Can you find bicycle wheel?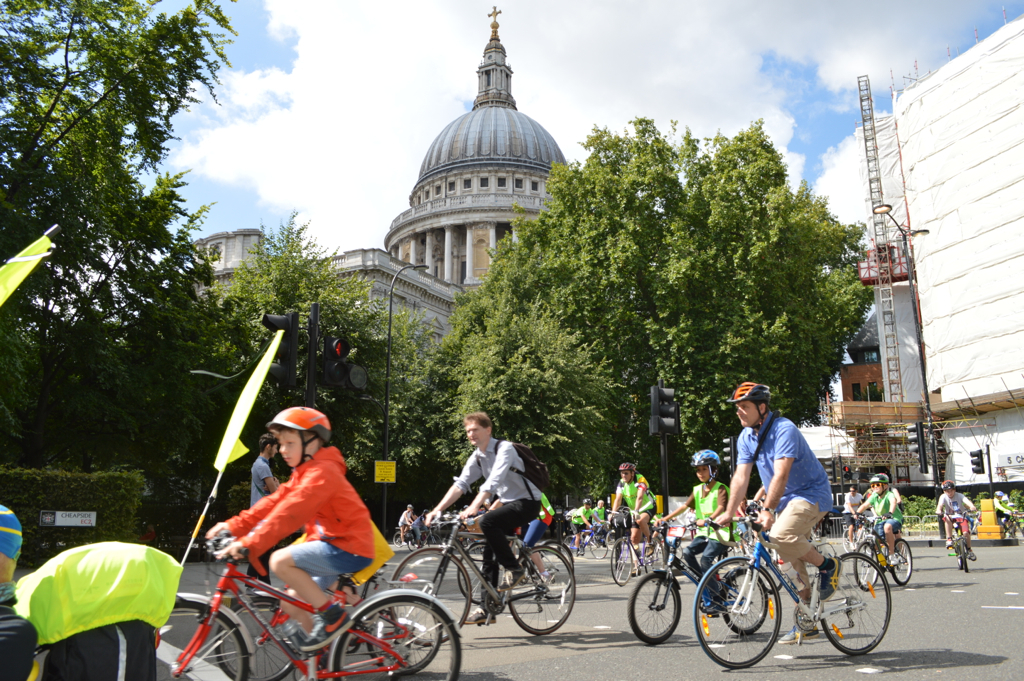
Yes, bounding box: l=333, t=595, r=458, b=680.
